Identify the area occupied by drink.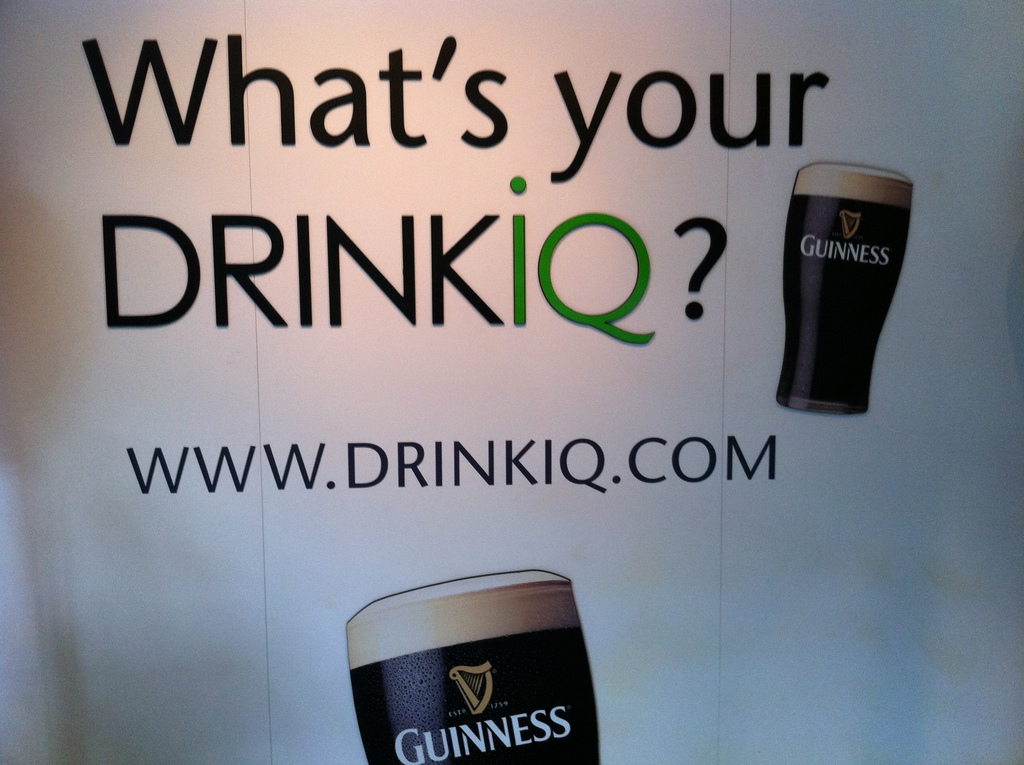
Area: (x1=349, y1=624, x2=598, y2=764).
